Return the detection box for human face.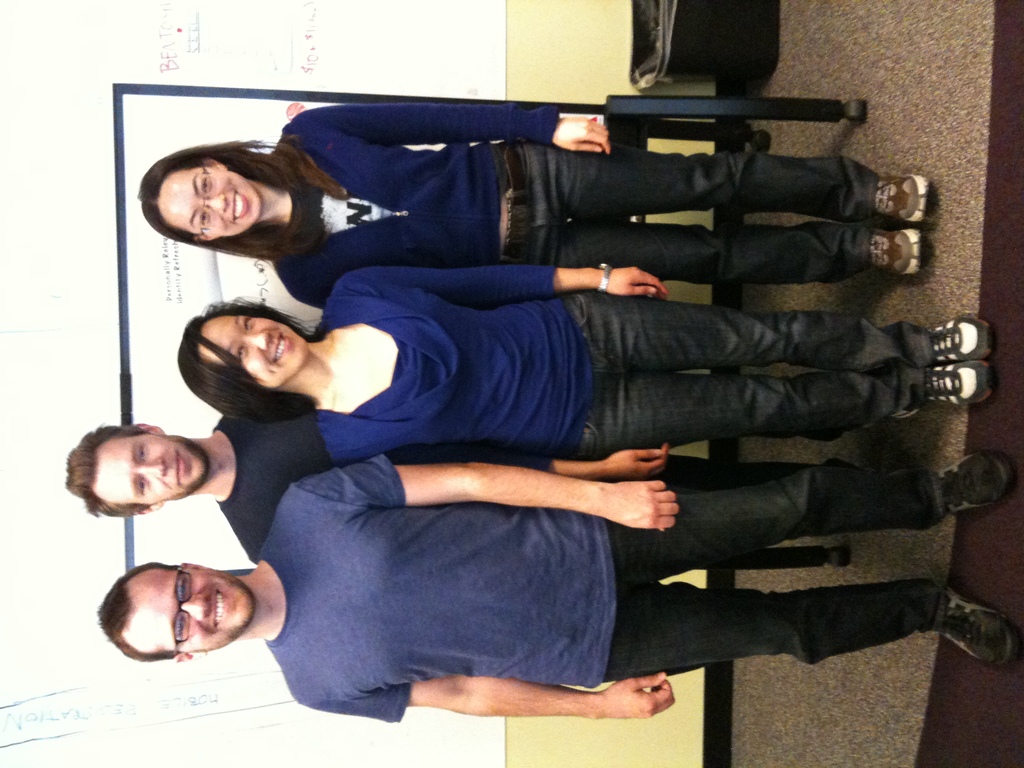
{"left": 200, "top": 316, "right": 309, "bottom": 389}.
